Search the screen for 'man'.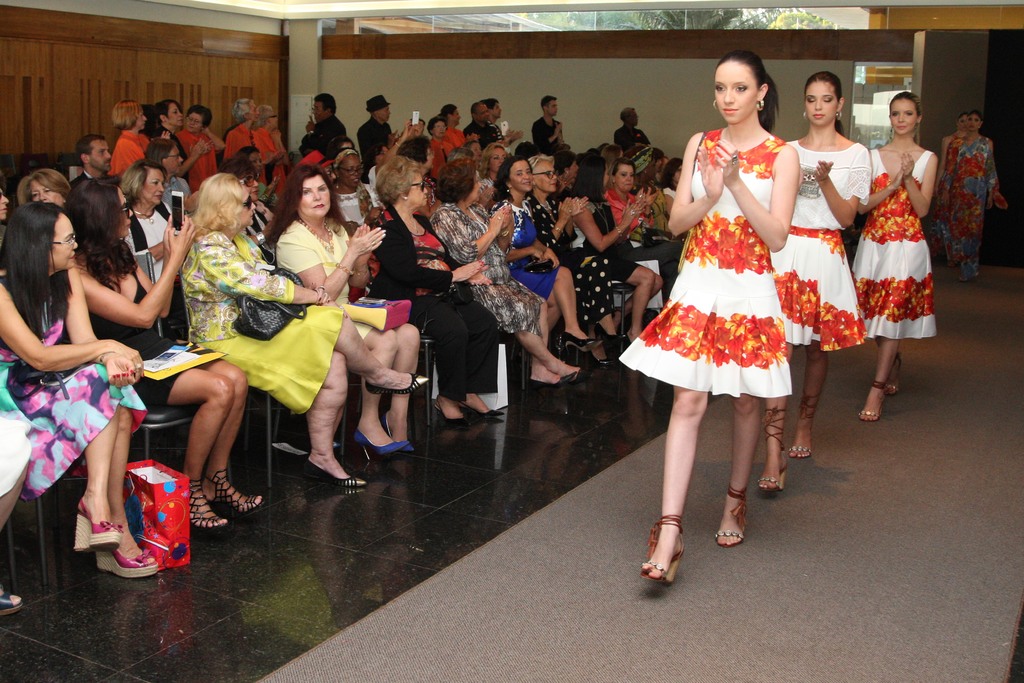
Found at [left=144, top=137, right=200, bottom=220].
